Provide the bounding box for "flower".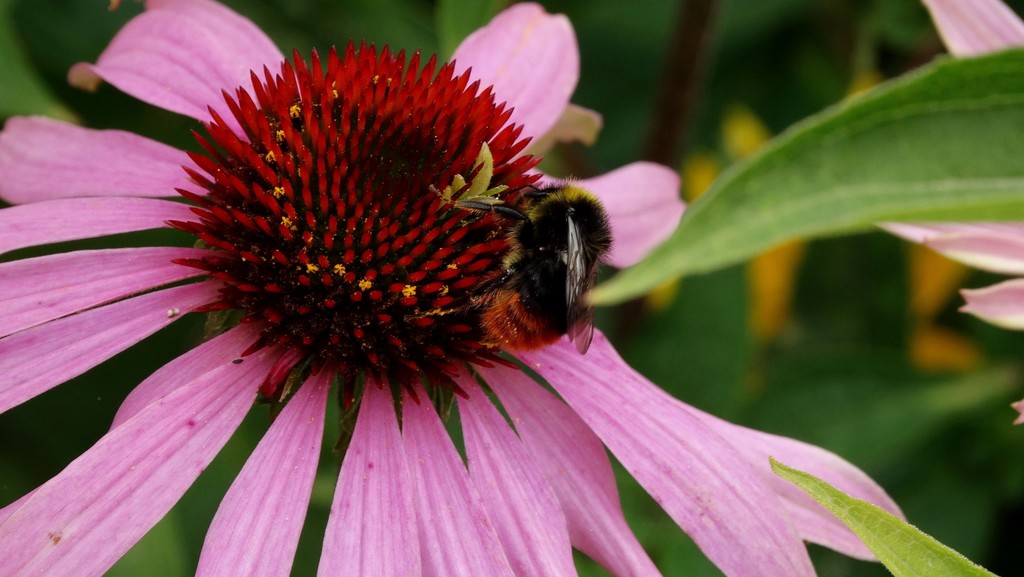
<box>872,0,1023,431</box>.
